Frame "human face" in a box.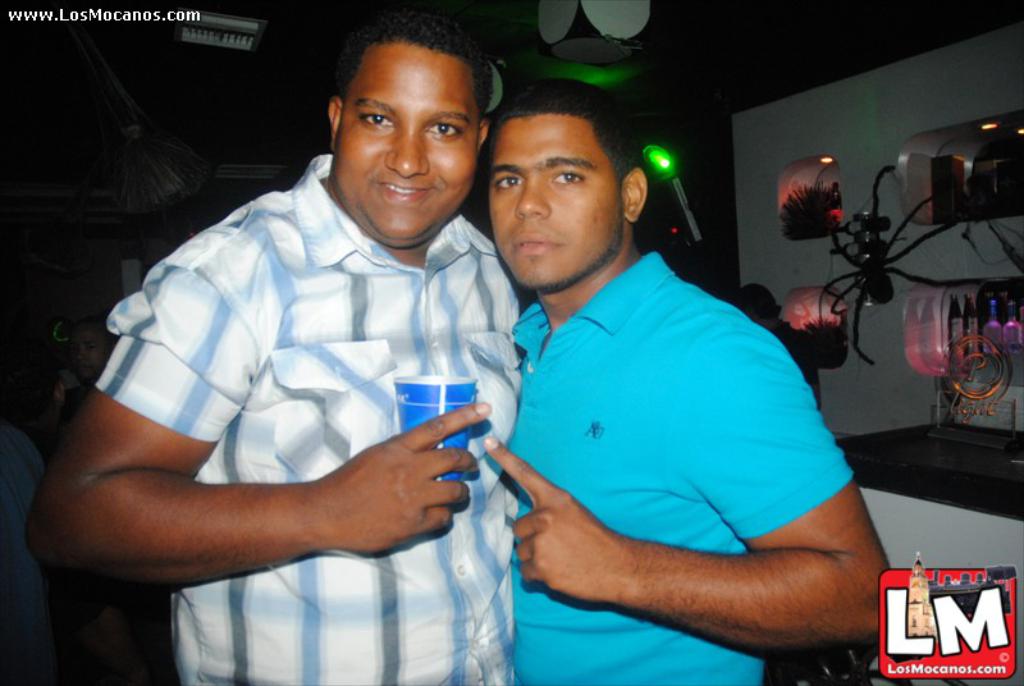
{"x1": 342, "y1": 50, "x2": 479, "y2": 242}.
